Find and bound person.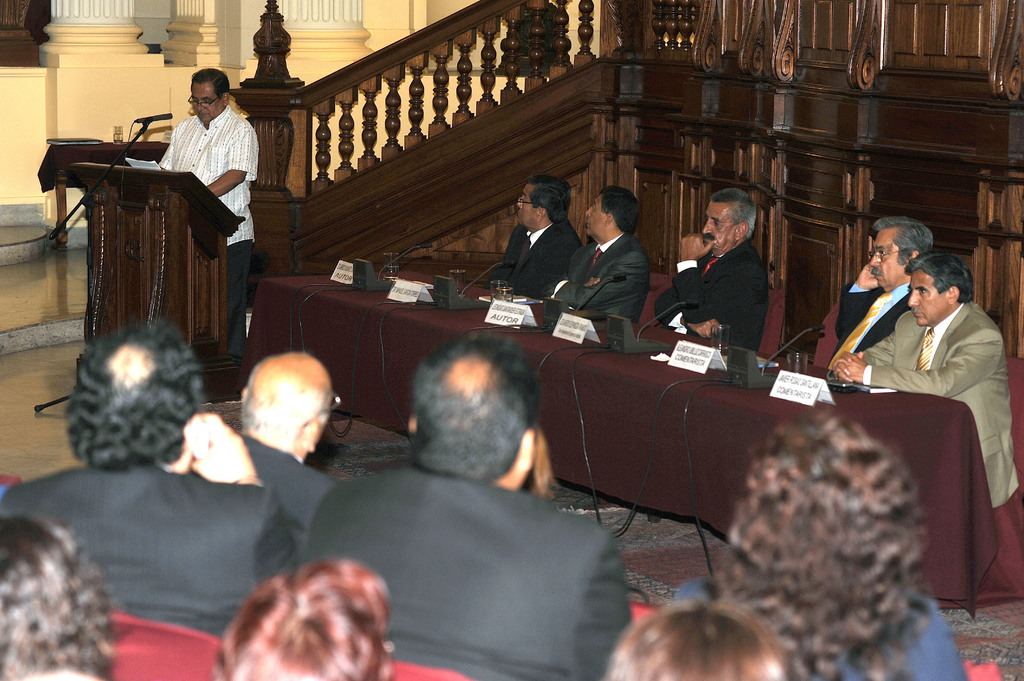
Bound: 570 166 668 371.
